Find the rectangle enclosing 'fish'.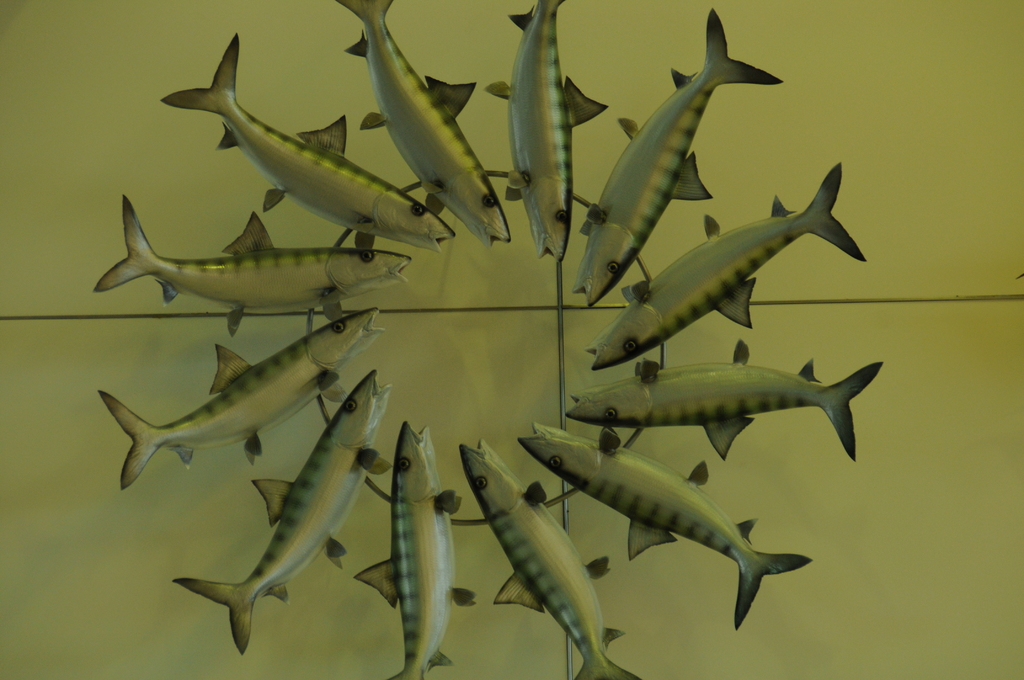
Rect(581, 156, 865, 373).
